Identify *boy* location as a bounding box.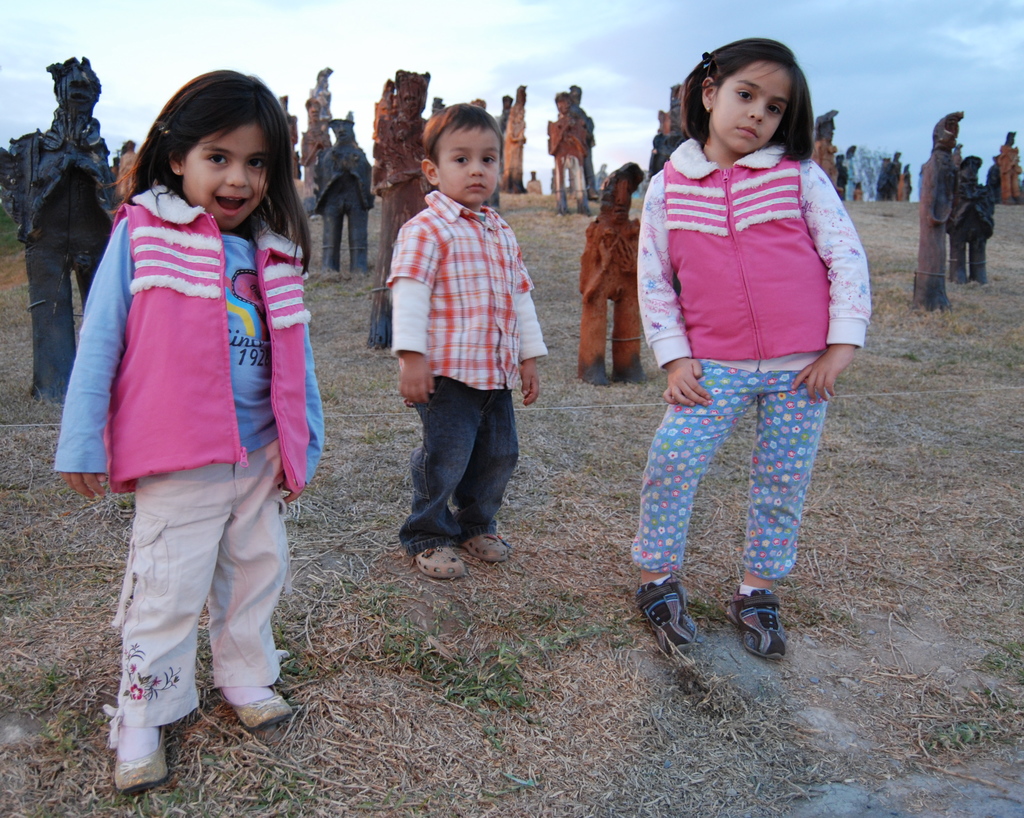
{"x1": 389, "y1": 108, "x2": 547, "y2": 582}.
